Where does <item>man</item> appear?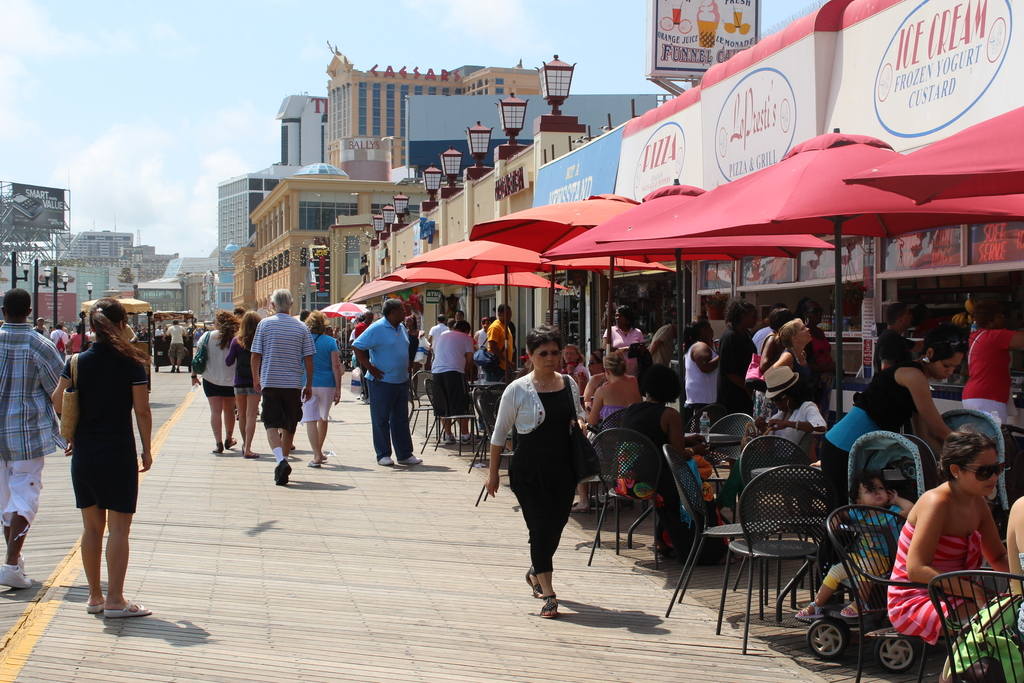
Appears at select_region(428, 314, 451, 347).
